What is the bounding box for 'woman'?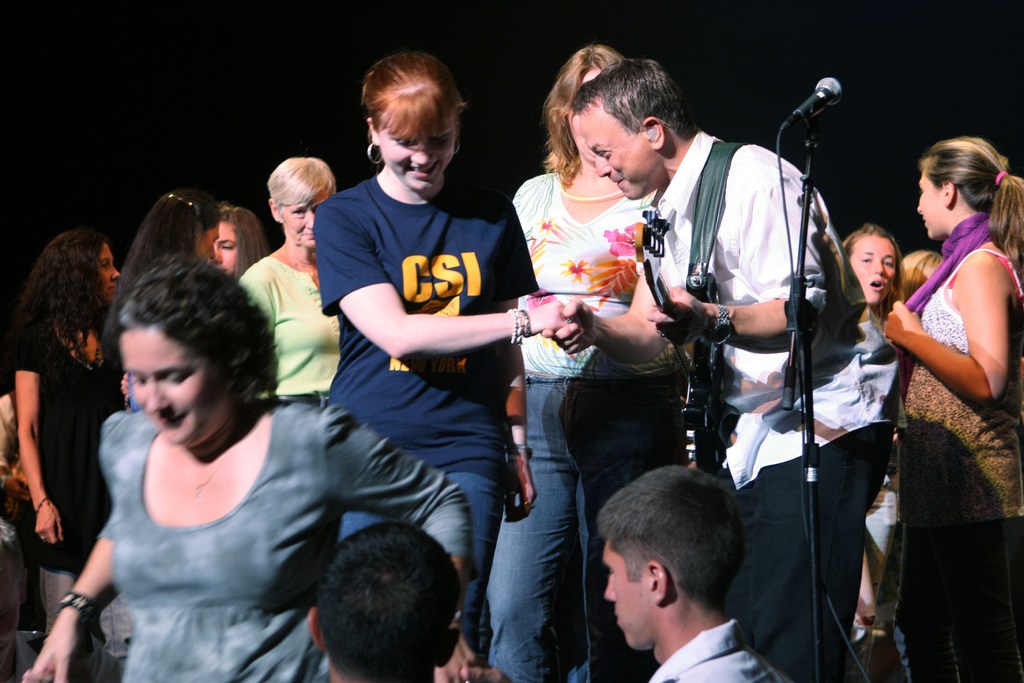
select_region(477, 40, 692, 682).
